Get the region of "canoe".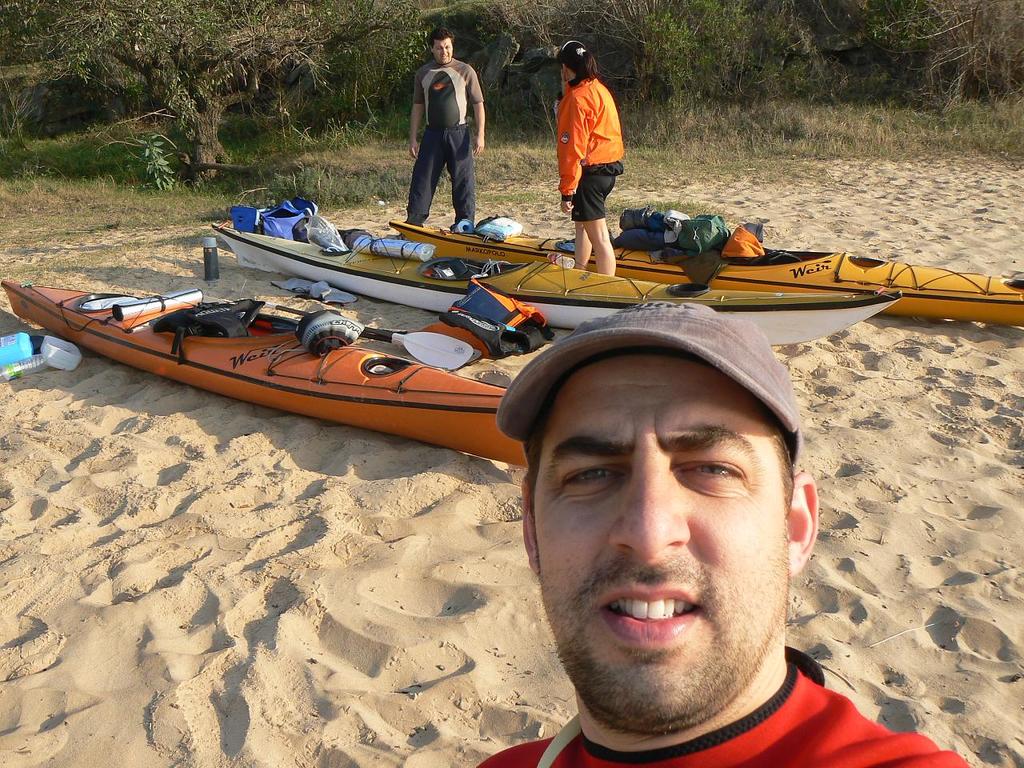
box(74, 227, 640, 510).
